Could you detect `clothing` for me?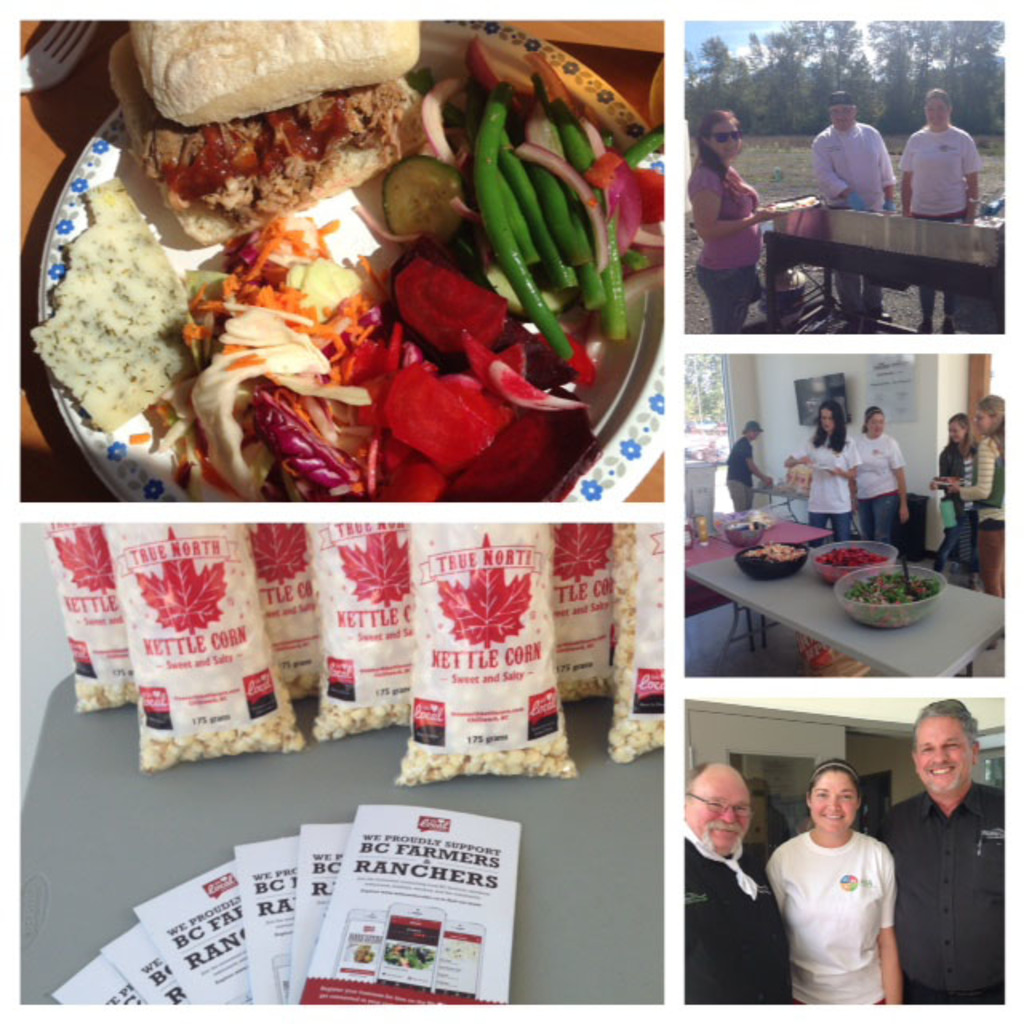
Detection result: {"left": 854, "top": 432, "right": 898, "bottom": 541}.
